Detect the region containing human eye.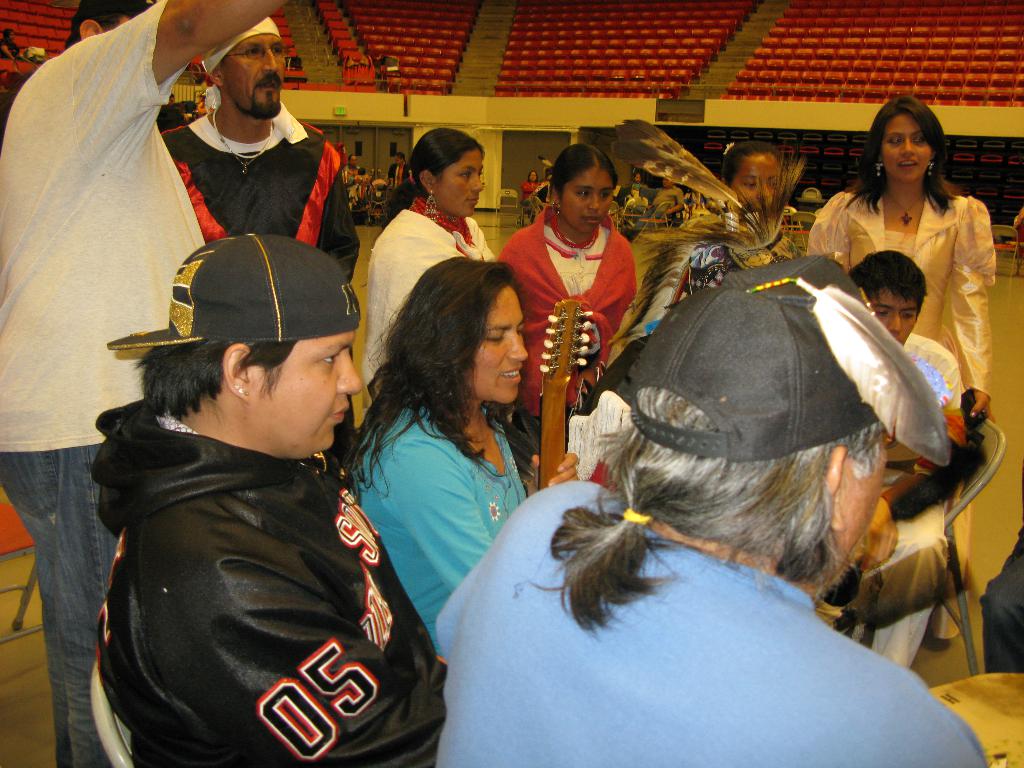
locate(599, 189, 609, 200).
